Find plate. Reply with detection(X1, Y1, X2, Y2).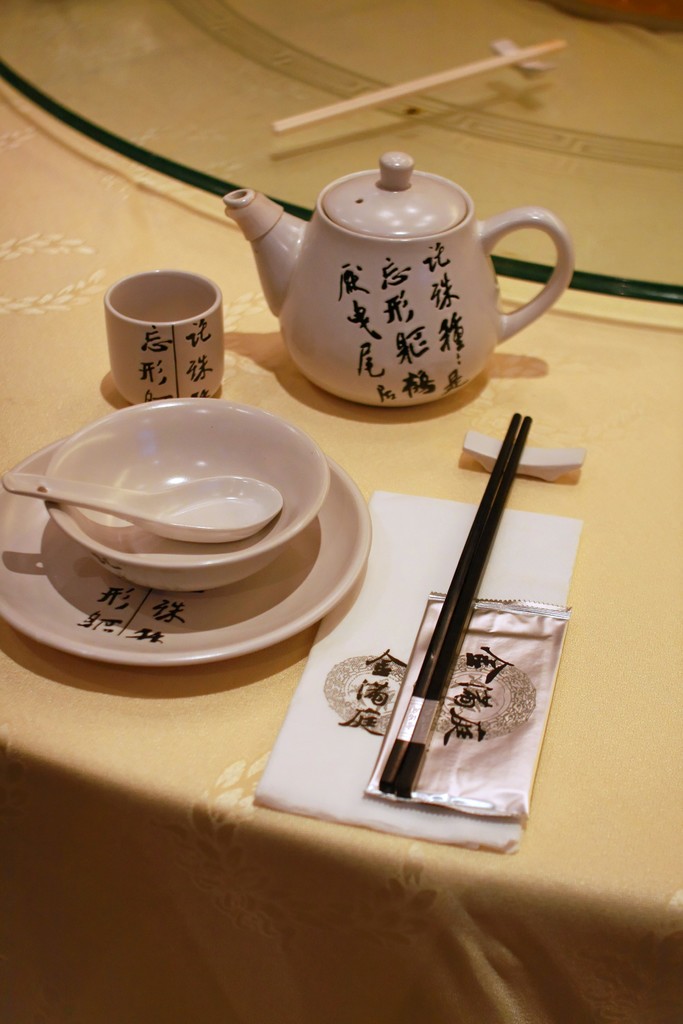
detection(15, 408, 363, 652).
